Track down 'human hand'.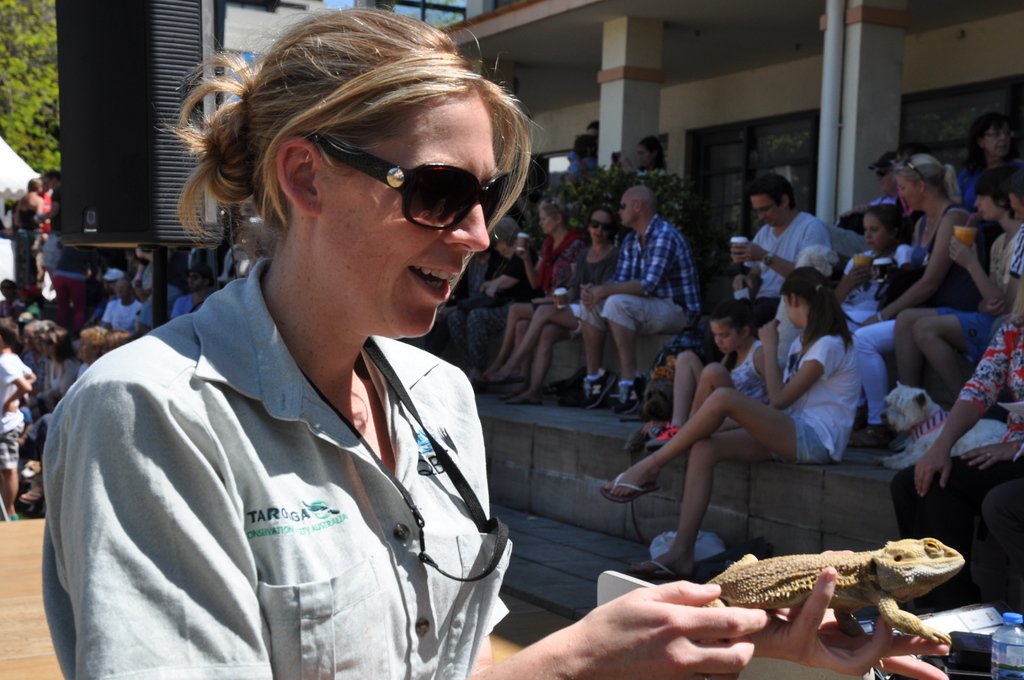
Tracked to (x1=838, y1=264, x2=872, y2=299).
